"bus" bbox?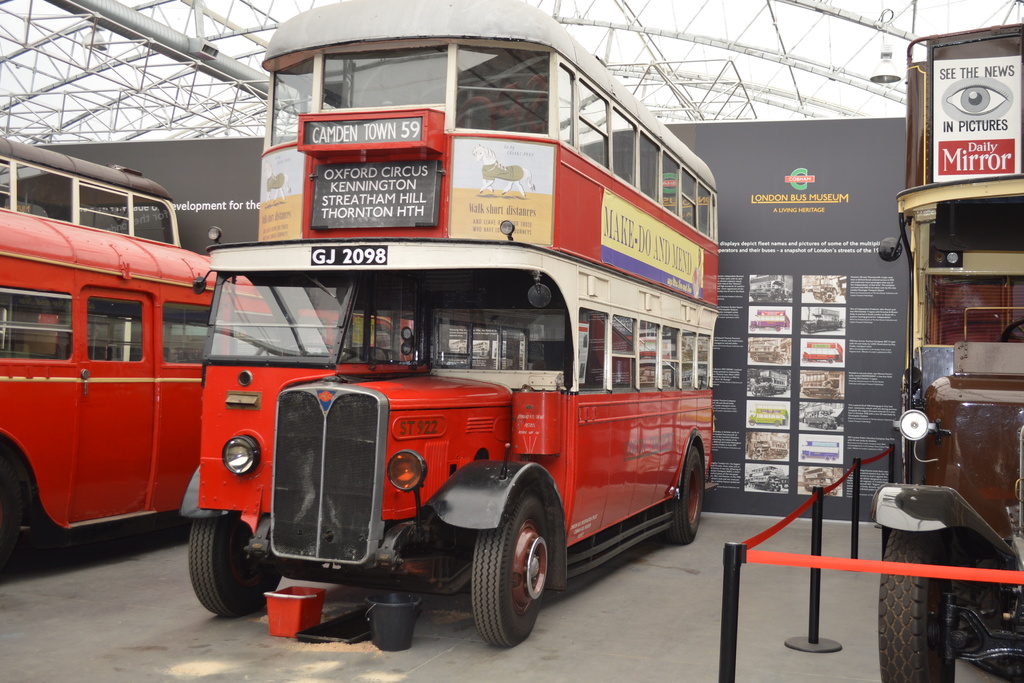
0,207,419,566
